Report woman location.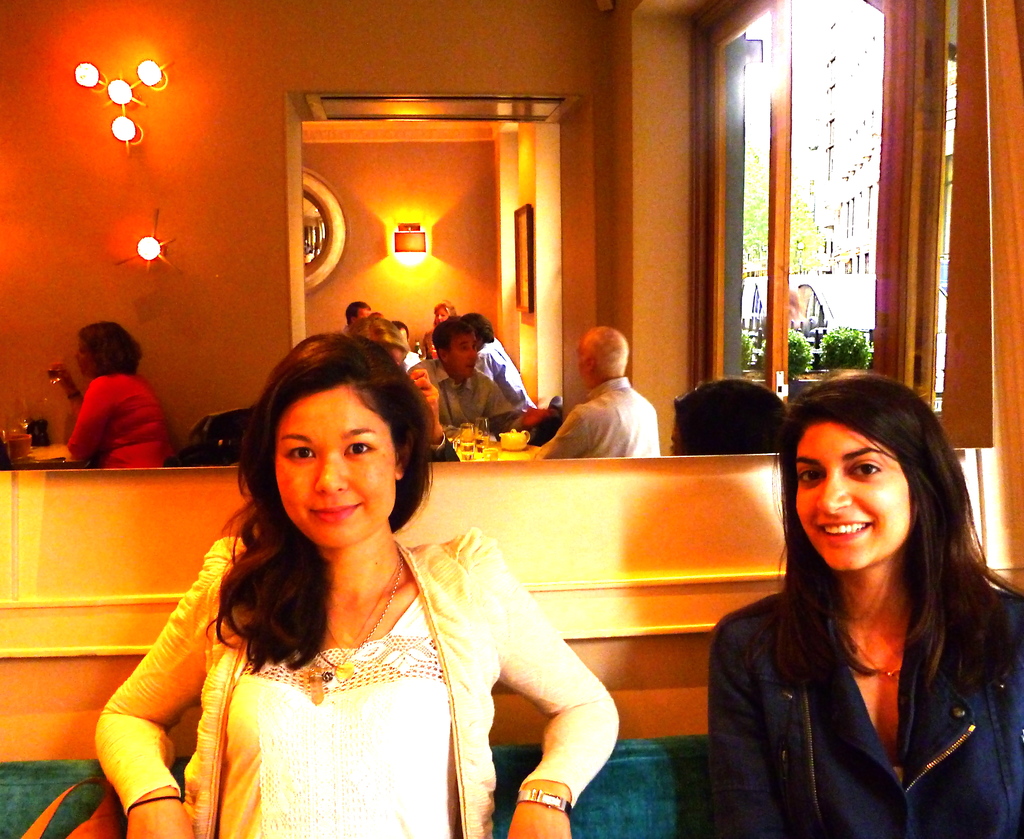
Report: [x1=94, y1=330, x2=623, y2=838].
